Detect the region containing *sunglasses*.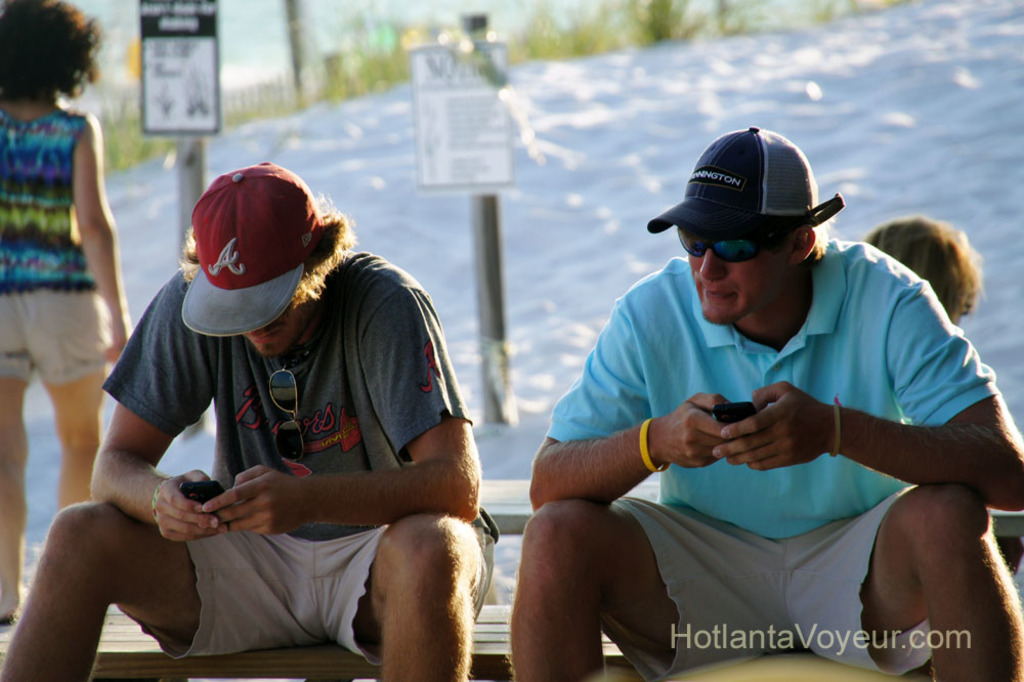
[265,358,306,461].
